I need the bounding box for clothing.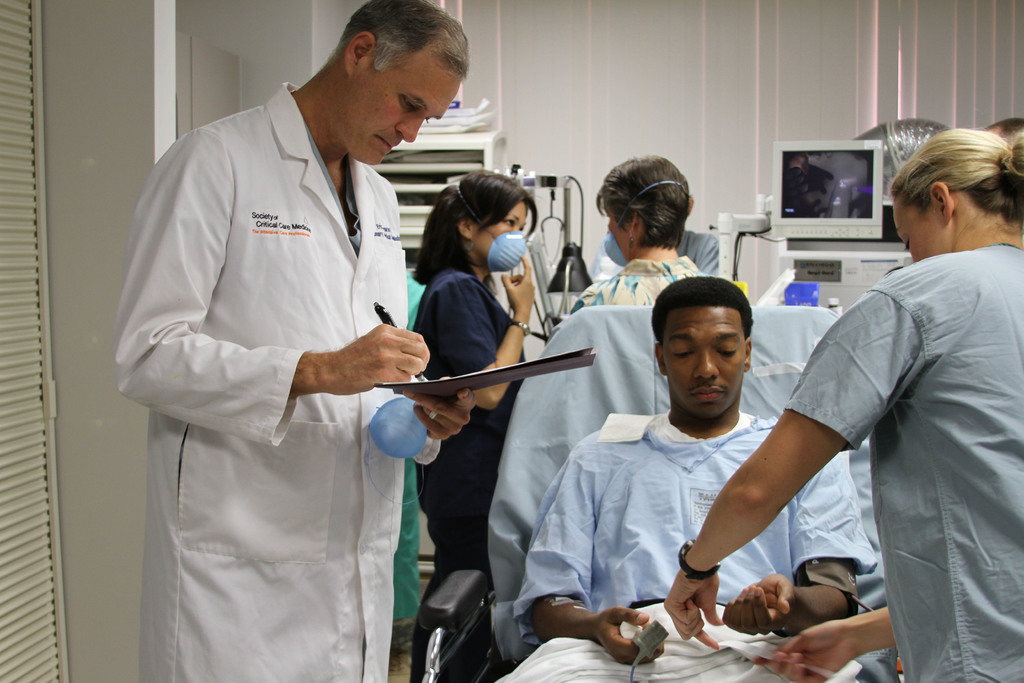
Here it is: bbox(410, 260, 514, 682).
